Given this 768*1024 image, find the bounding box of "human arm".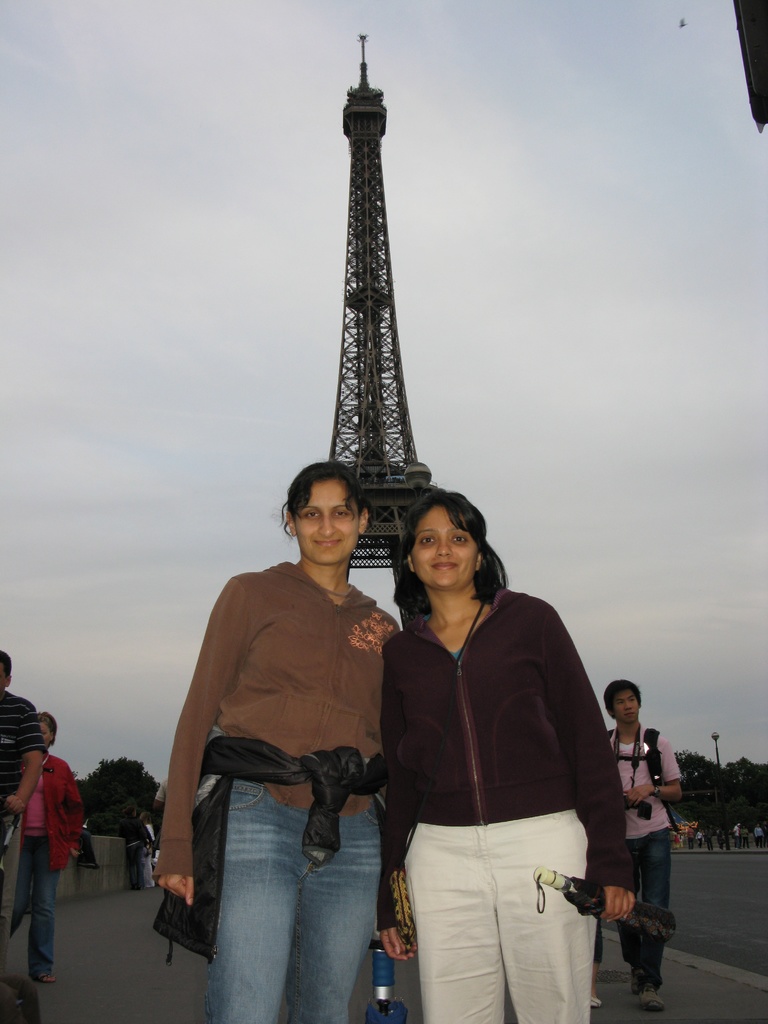
select_region(0, 706, 45, 816).
